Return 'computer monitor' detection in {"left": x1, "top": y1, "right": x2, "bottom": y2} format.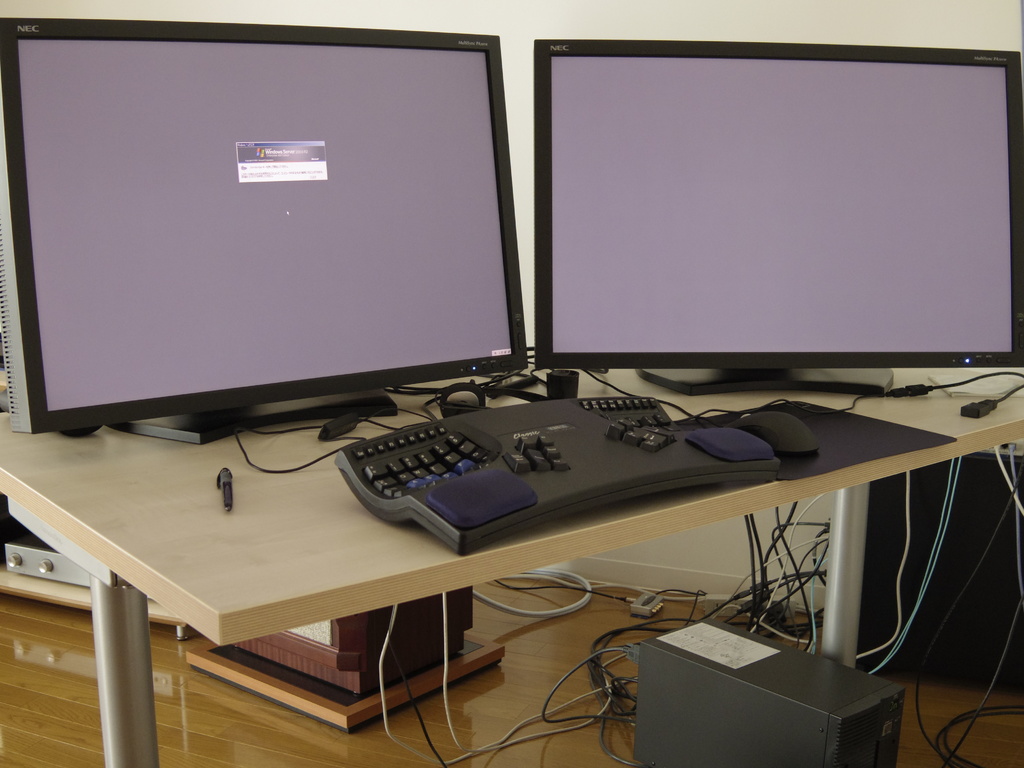
{"left": 10, "top": 23, "right": 554, "bottom": 492}.
